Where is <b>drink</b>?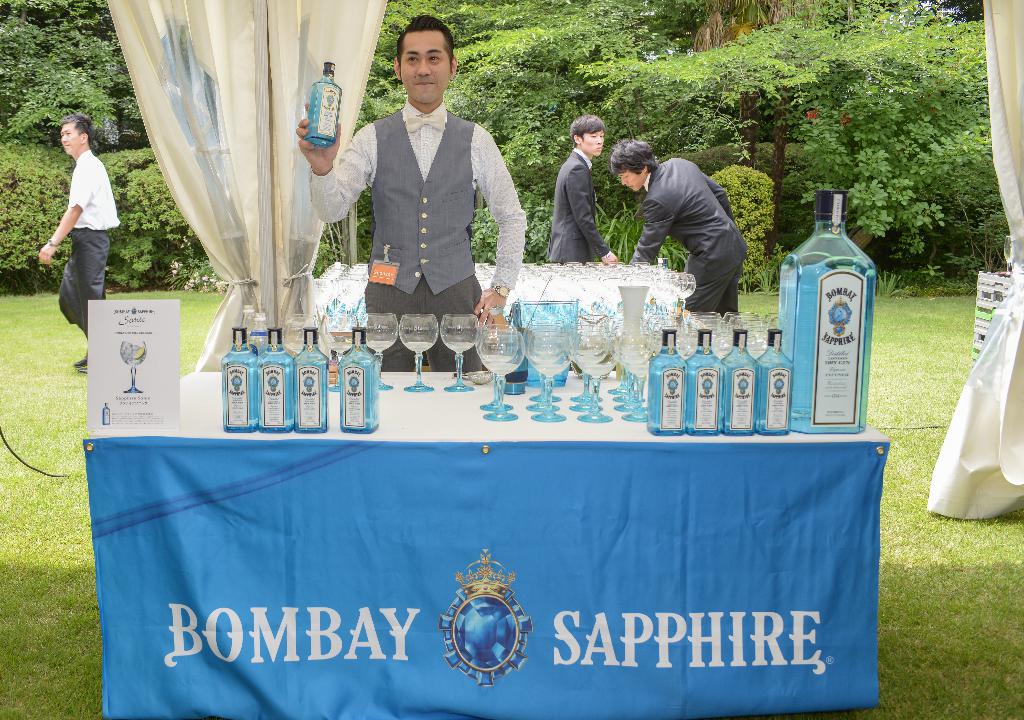
bbox=(651, 339, 686, 432).
